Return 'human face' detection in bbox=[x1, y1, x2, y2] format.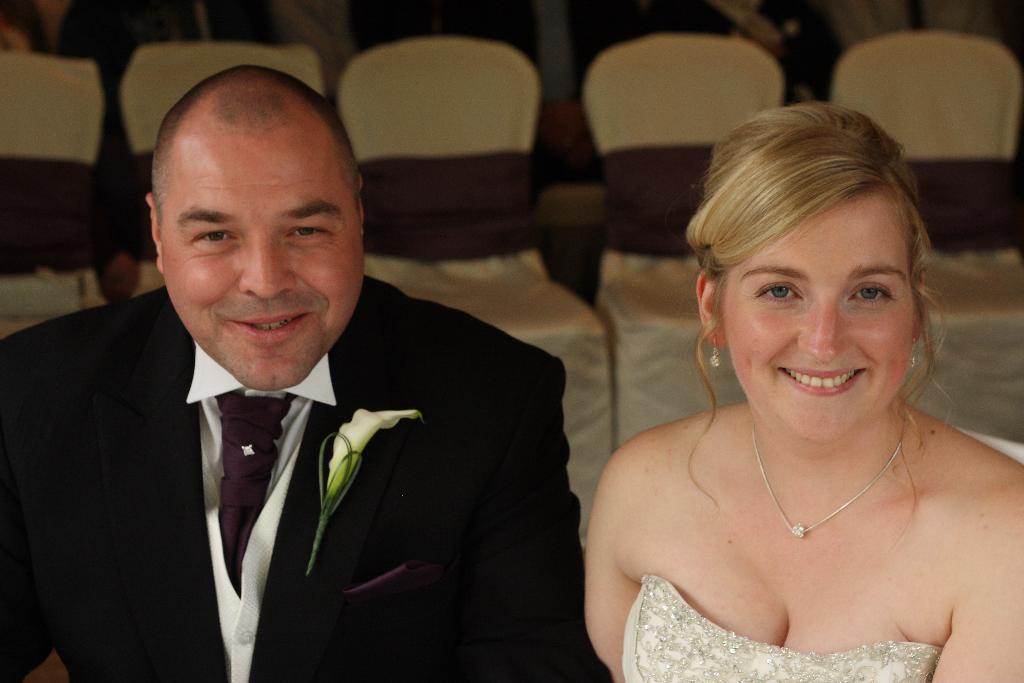
bbox=[162, 120, 365, 388].
